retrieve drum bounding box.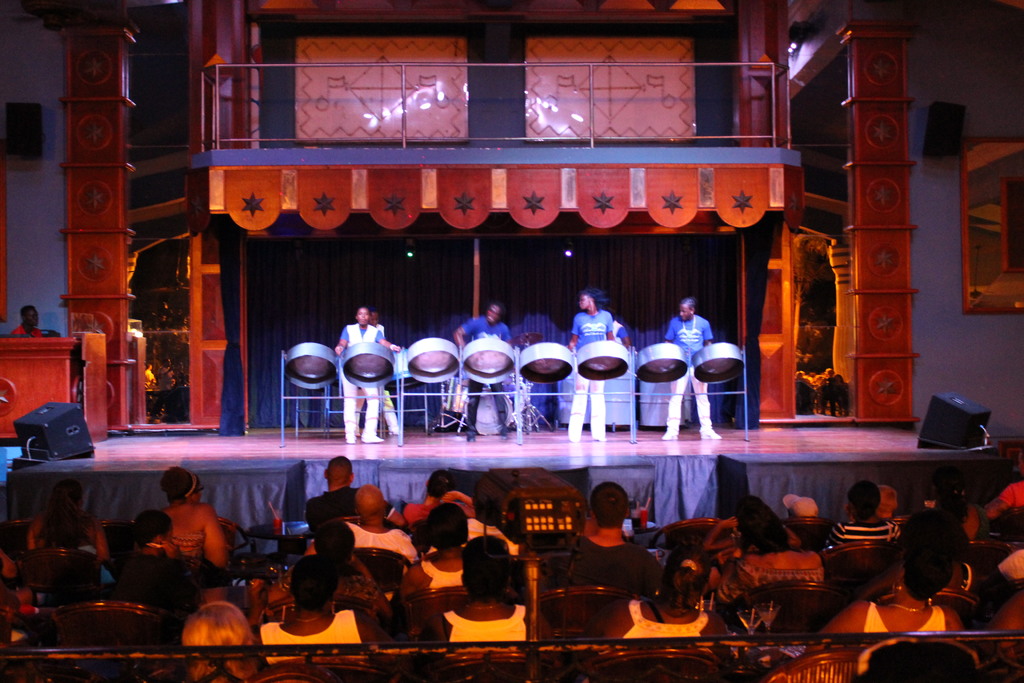
Bounding box: x1=636 y1=343 x2=689 y2=385.
